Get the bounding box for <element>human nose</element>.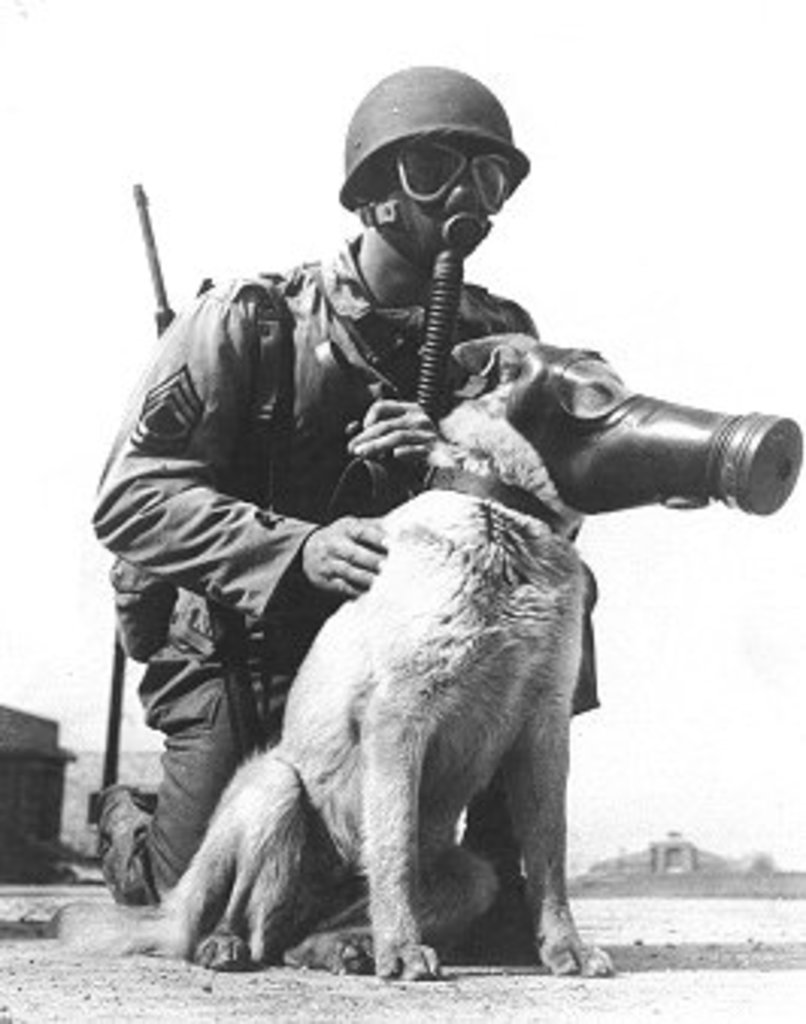
<box>439,173,488,215</box>.
